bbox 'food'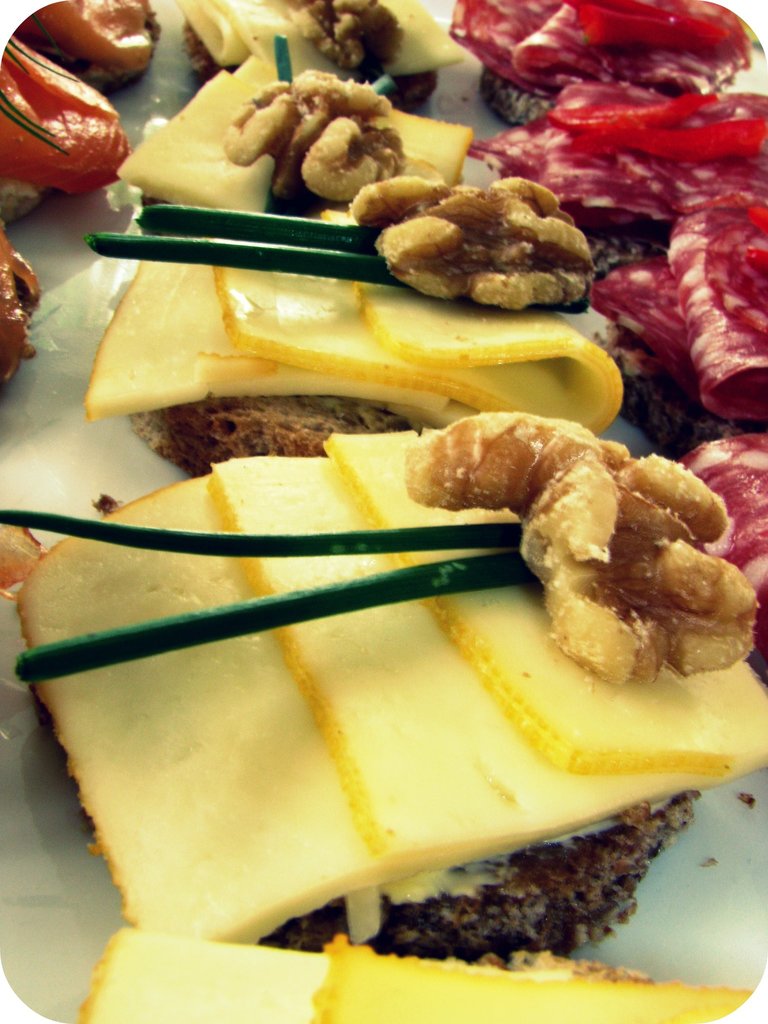
374/172/588/294
